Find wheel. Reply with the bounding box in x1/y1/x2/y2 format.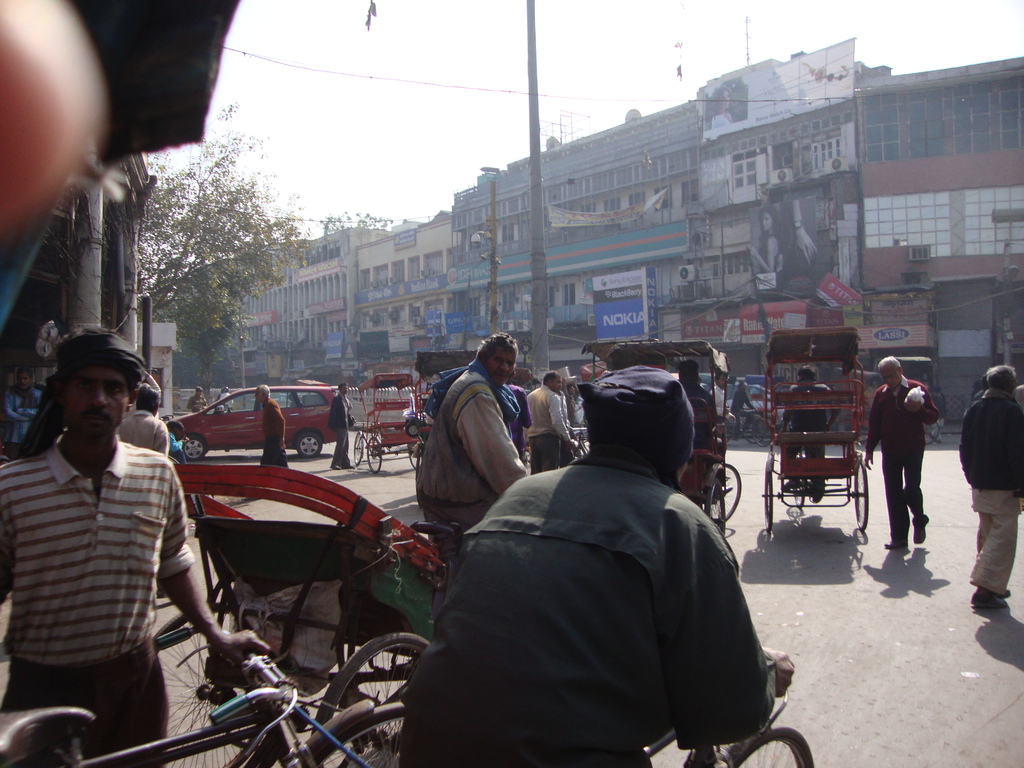
297/696/408/767.
